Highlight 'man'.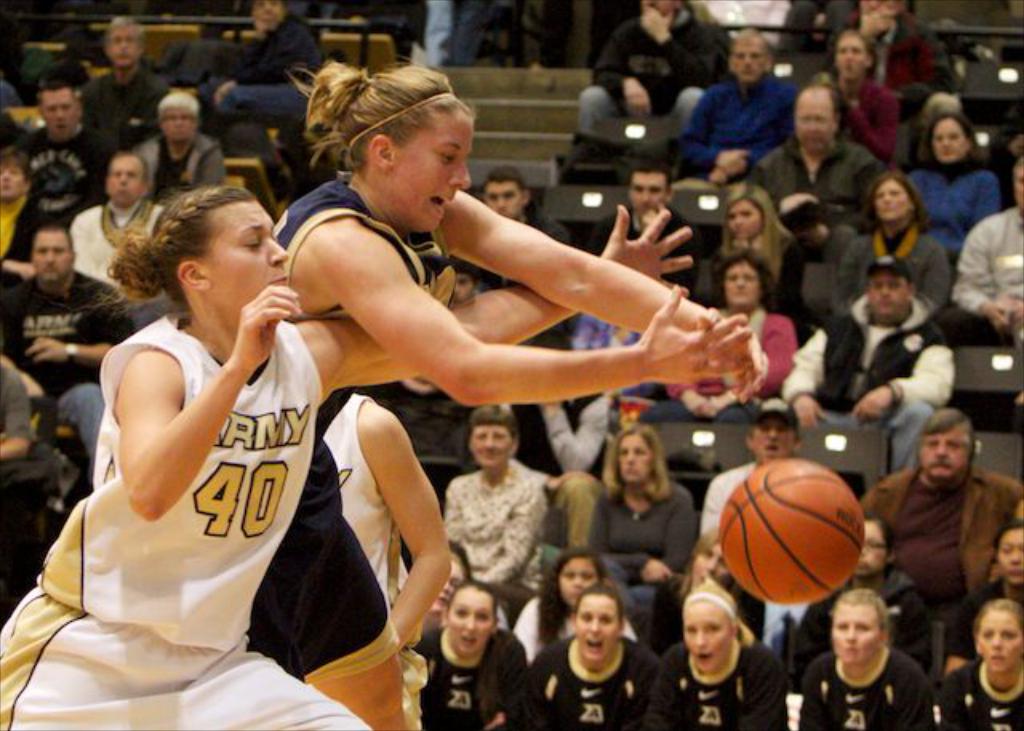
Highlighted region: detection(747, 80, 888, 218).
